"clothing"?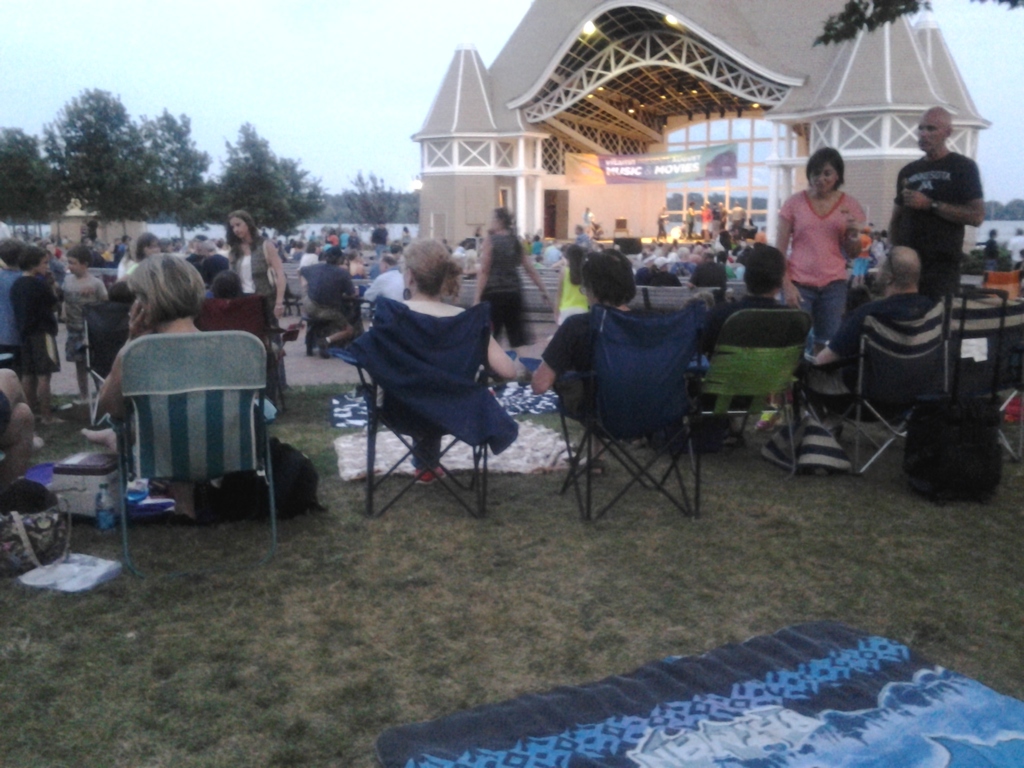
pyautogui.locateOnScreen(463, 240, 538, 355)
